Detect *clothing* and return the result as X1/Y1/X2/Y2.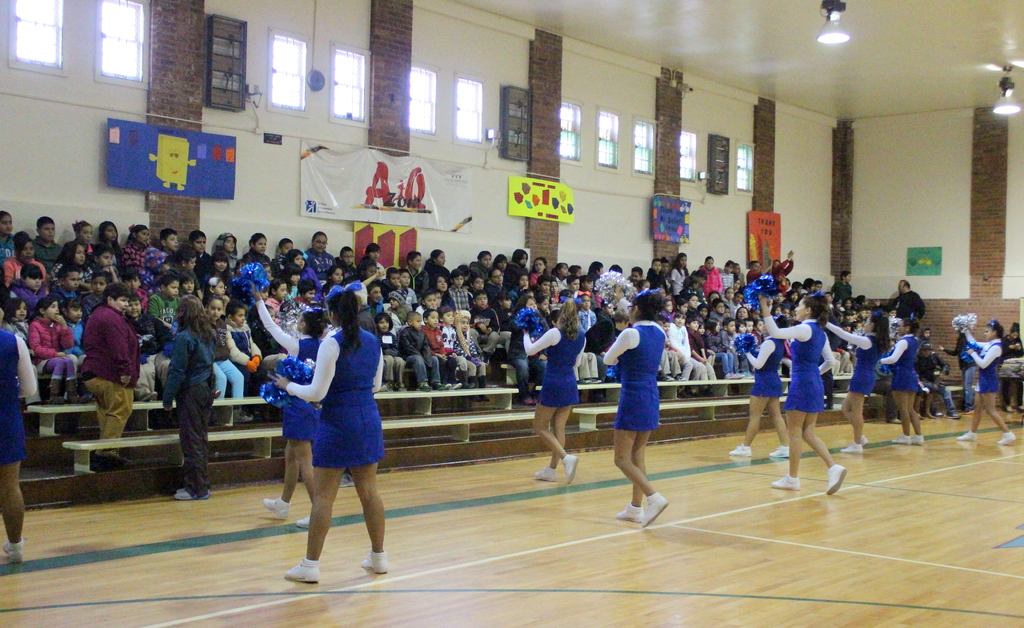
744/338/786/401.
